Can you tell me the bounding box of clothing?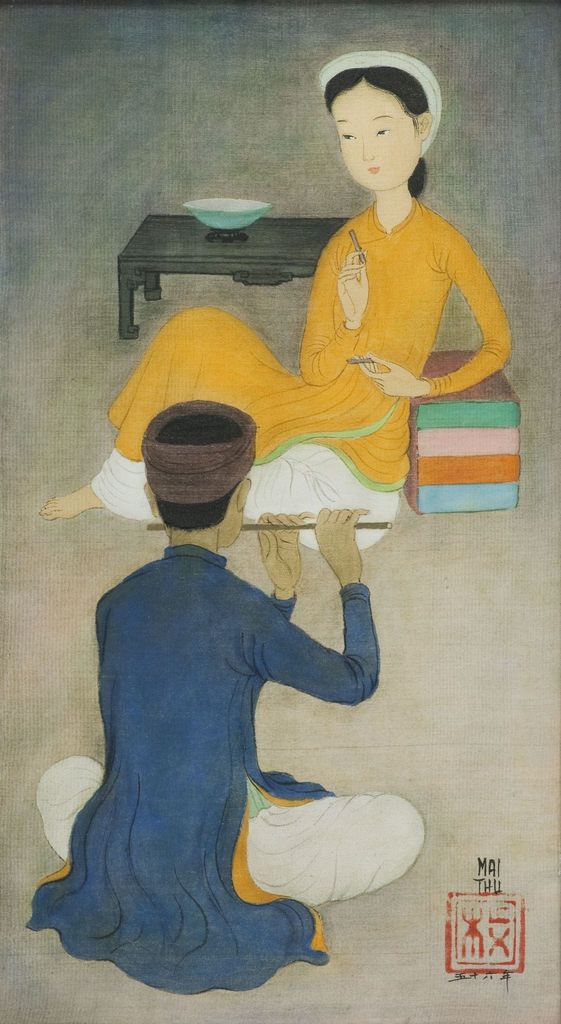
bbox(31, 486, 392, 959).
